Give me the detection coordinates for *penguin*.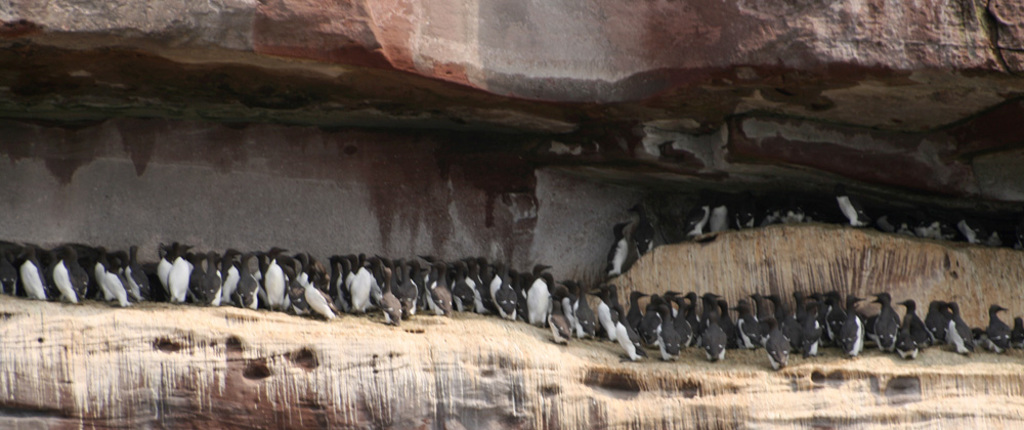
box(51, 249, 84, 303).
